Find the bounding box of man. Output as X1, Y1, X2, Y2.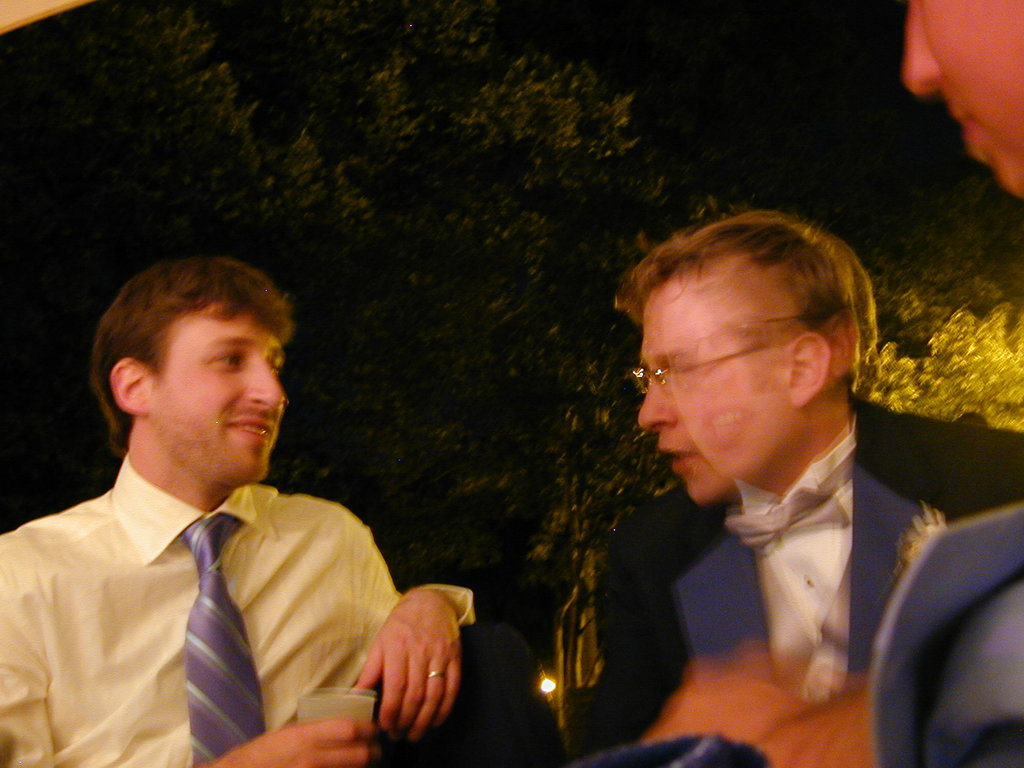
14, 260, 476, 767.
